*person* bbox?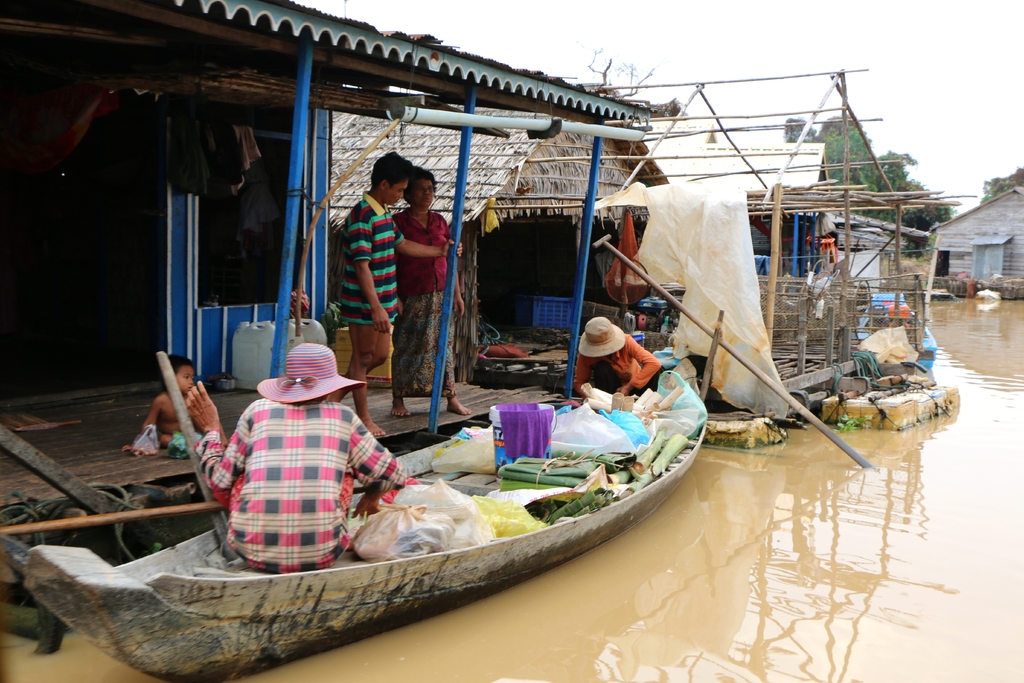
bbox(388, 165, 464, 424)
